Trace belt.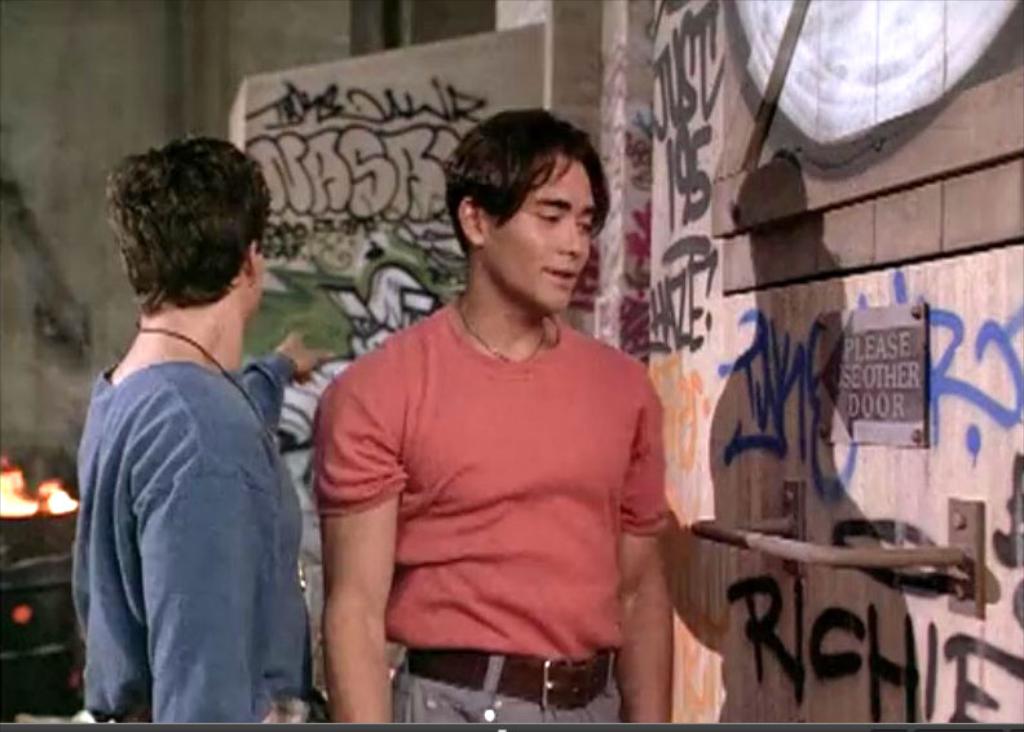
Traced to <box>394,653,615,710</box>.
